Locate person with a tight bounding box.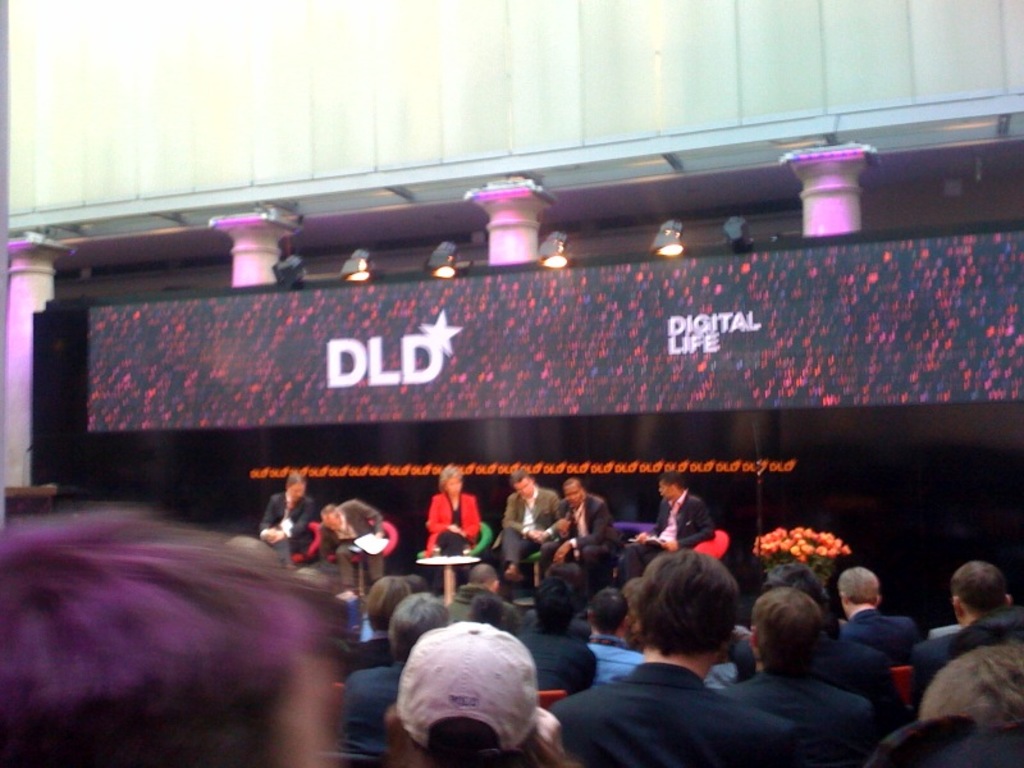
select_region(321, 498, 385, 581).
